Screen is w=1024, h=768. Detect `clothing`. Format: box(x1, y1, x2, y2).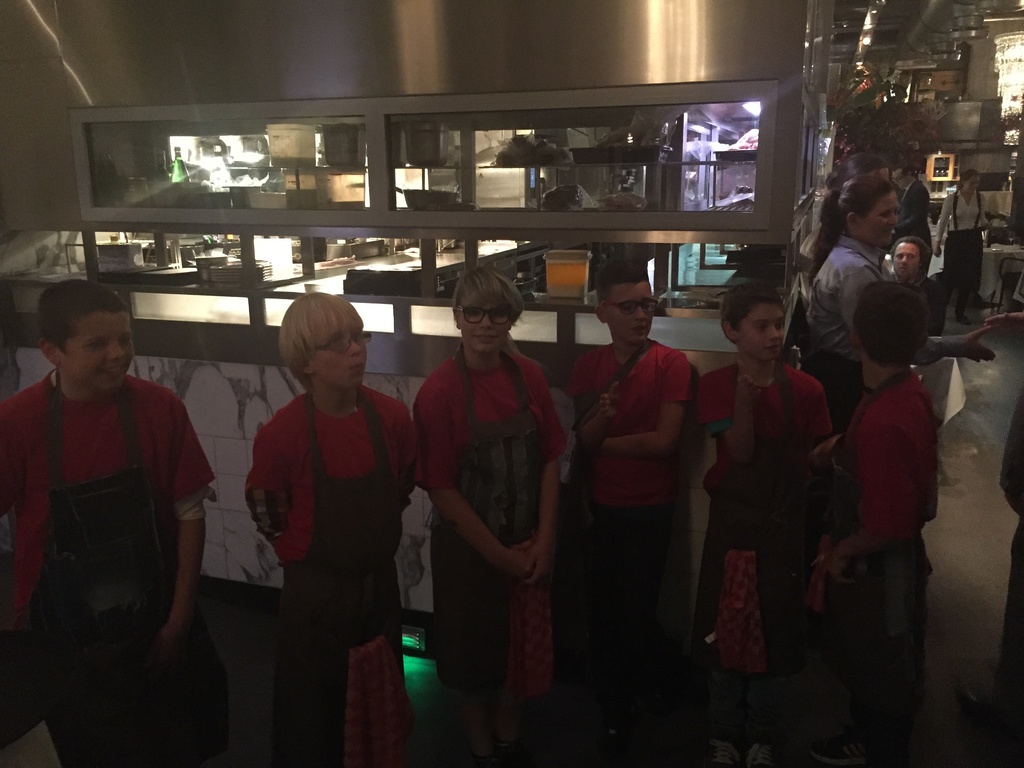
box(999, 393, 1023, 675).
